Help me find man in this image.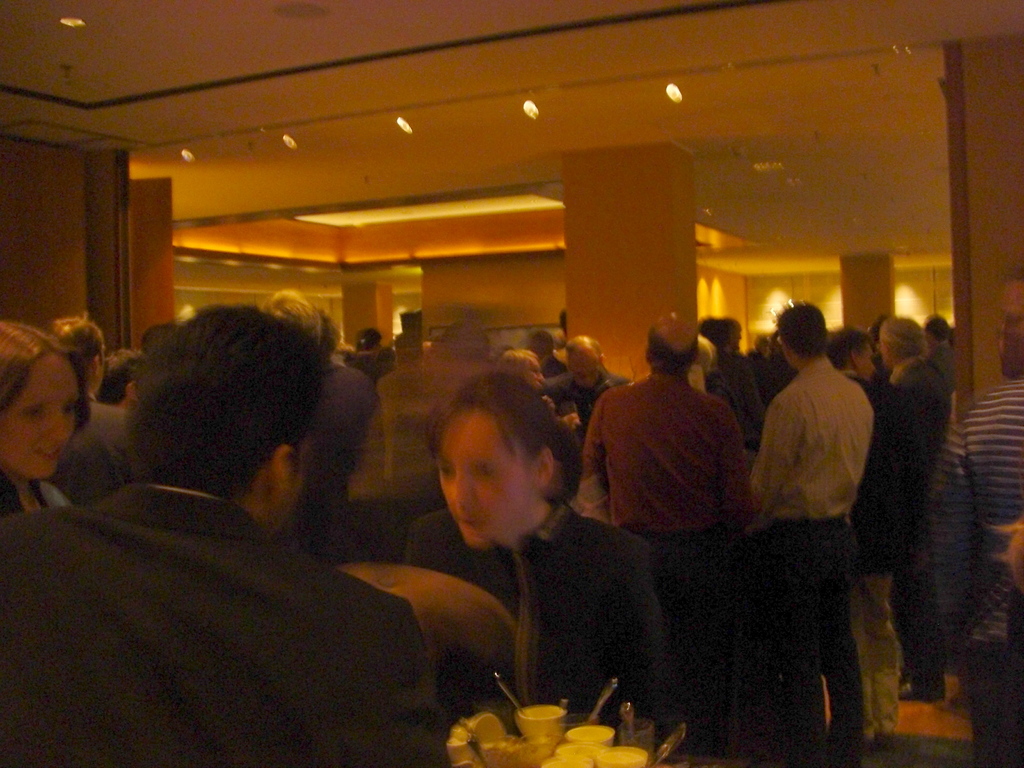
Found it: (left=54, top=316, right=137, bottom=511).
